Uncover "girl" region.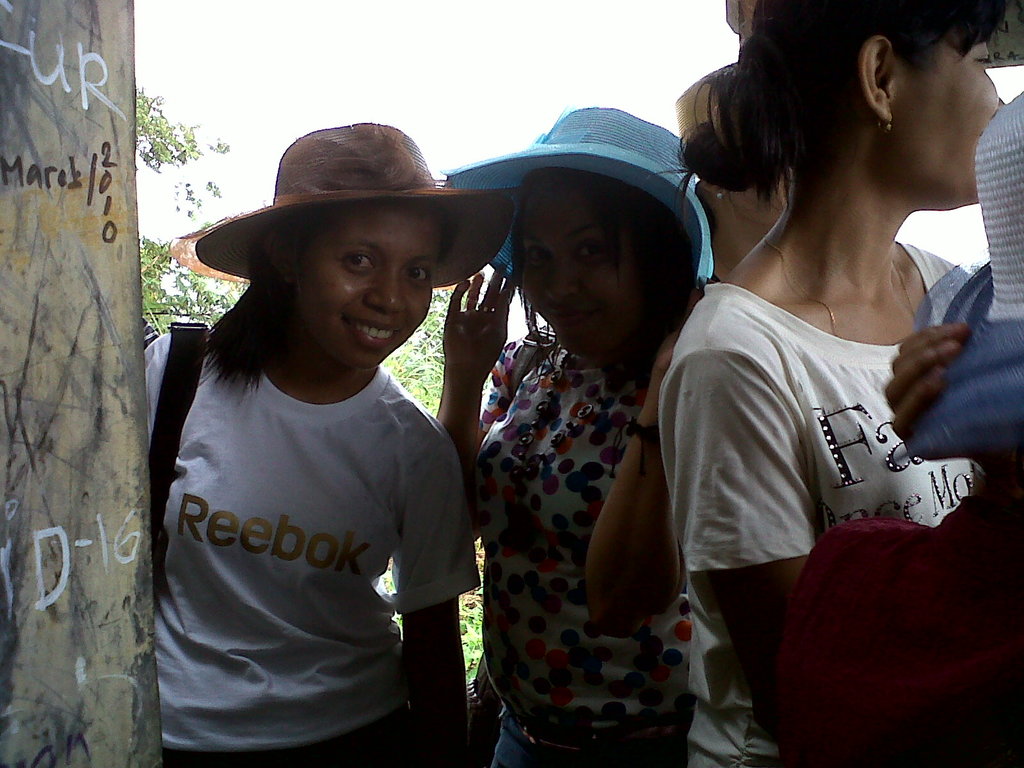
Uncovered: 146:120:481:767.
